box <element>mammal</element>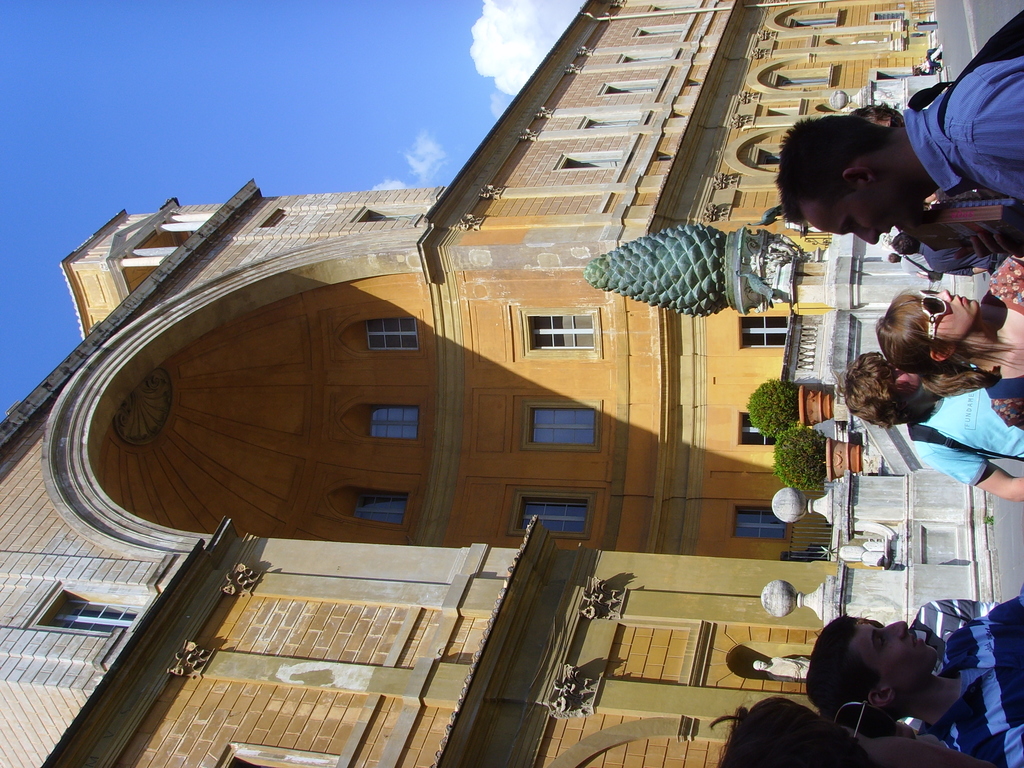
781, 8, 1023, 244
